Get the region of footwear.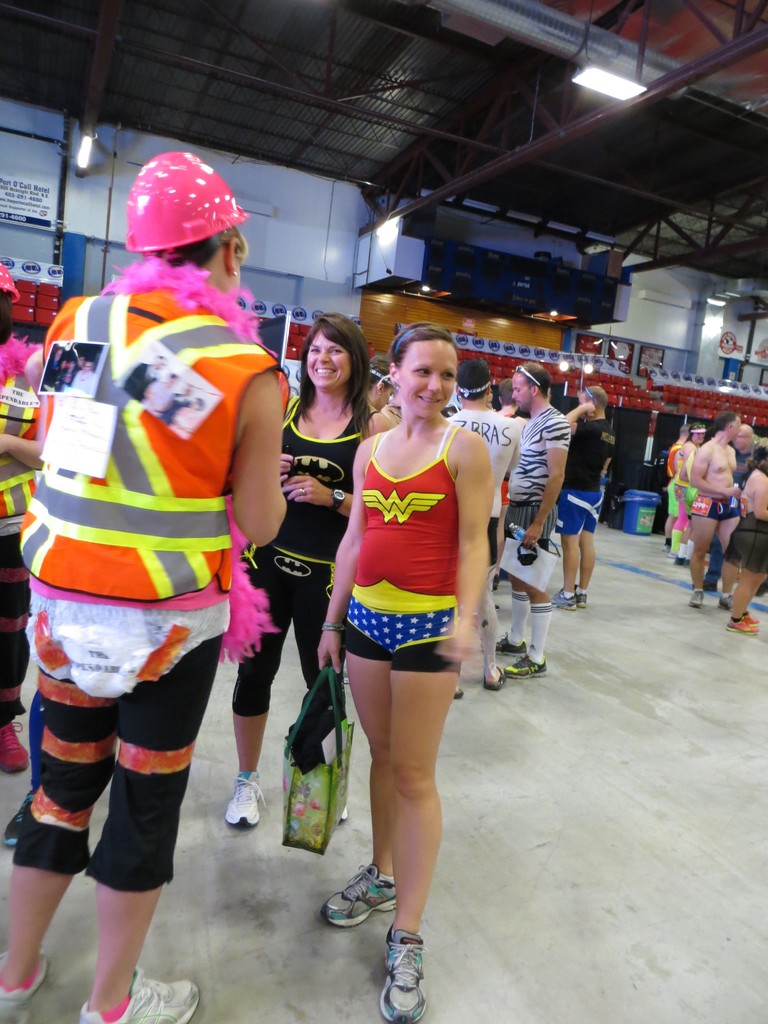
box=[483, 667, 506, 688].
